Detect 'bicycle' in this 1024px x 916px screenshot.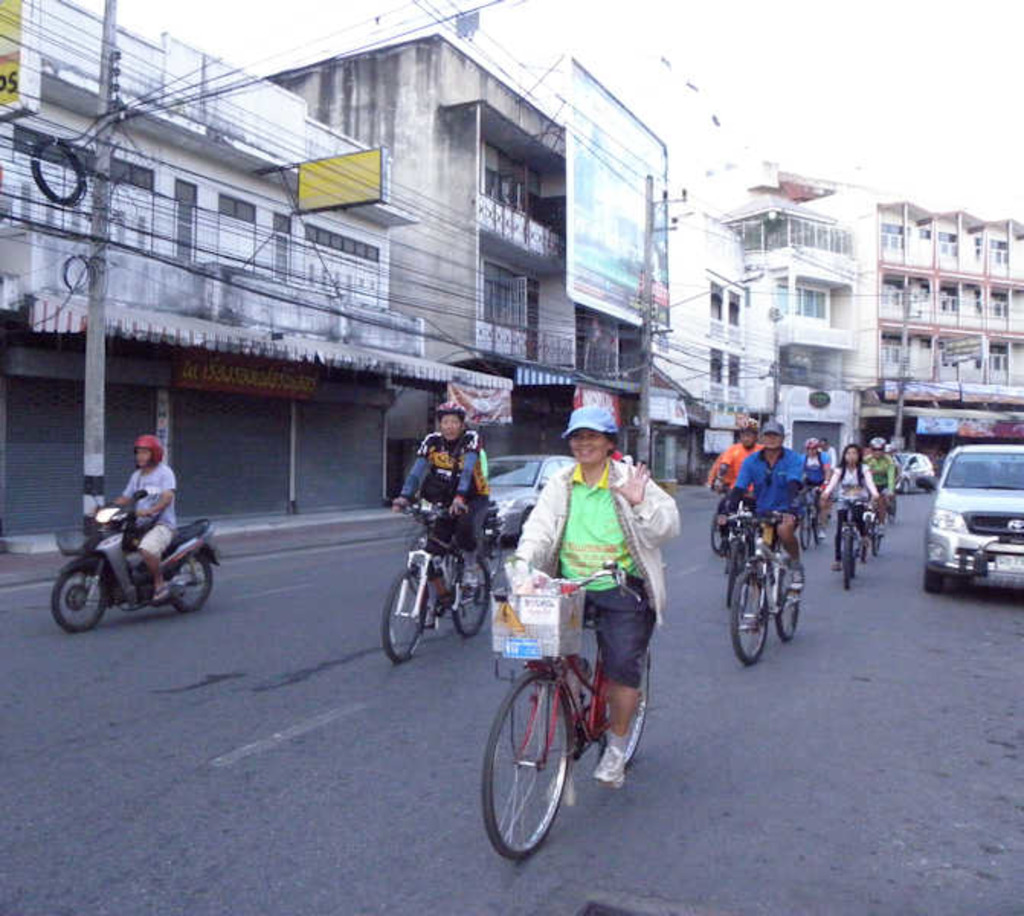
Detection: left=865, top=495, right=893, bottom=582.
